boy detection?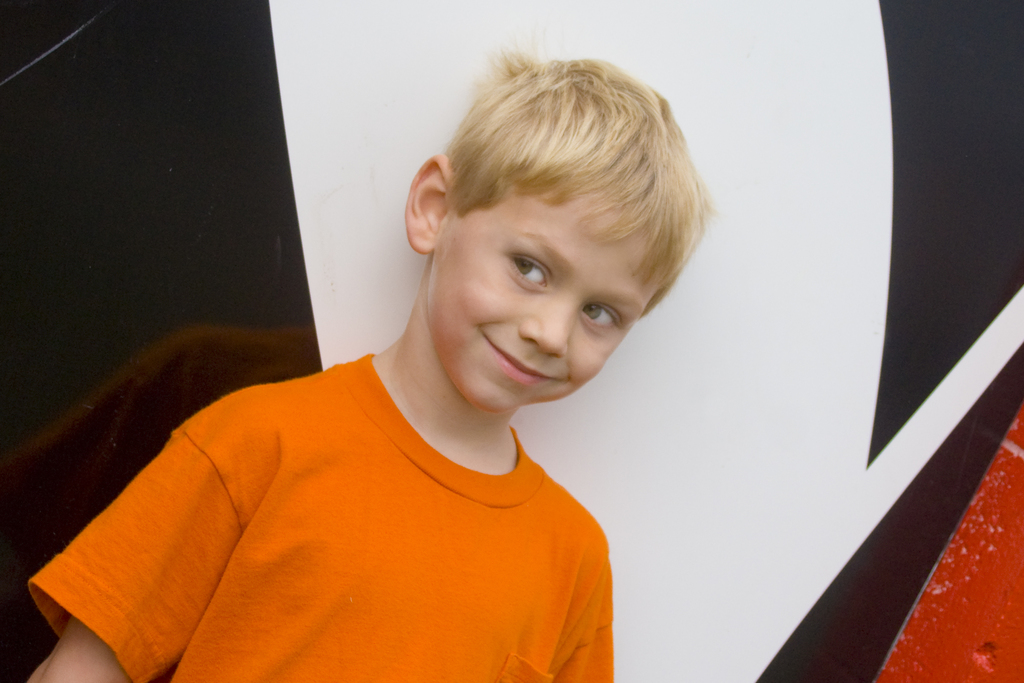
box=[101, 71, 739, 670]
